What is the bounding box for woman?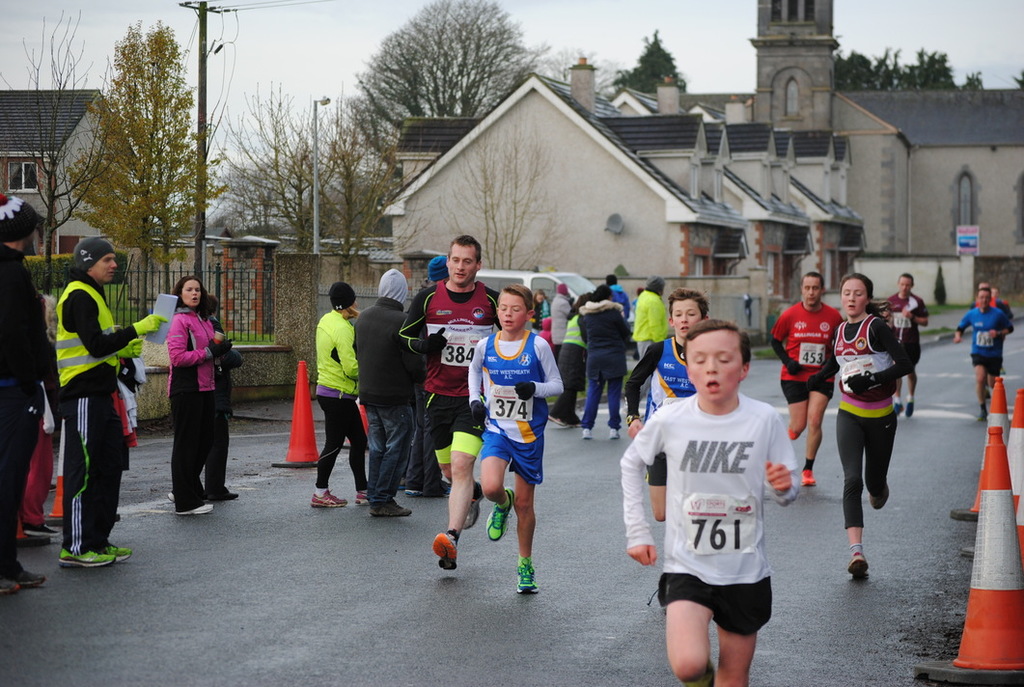
rect(544, 290, 594, 428).
